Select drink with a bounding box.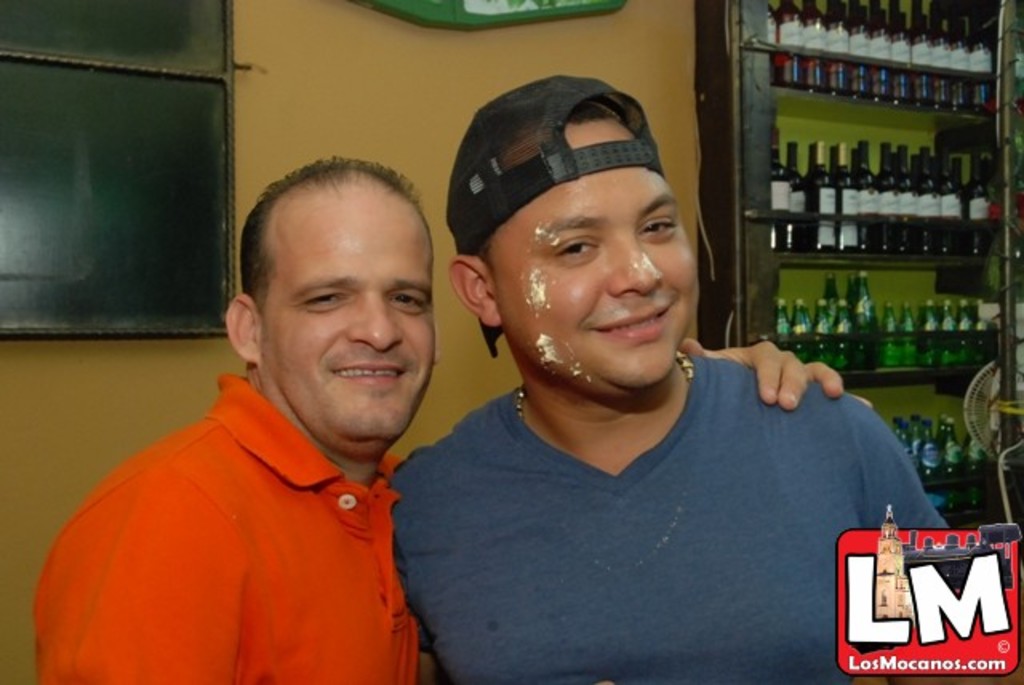
{"left": 933, "top": 0, "right": 952, "bottom": 107}.
